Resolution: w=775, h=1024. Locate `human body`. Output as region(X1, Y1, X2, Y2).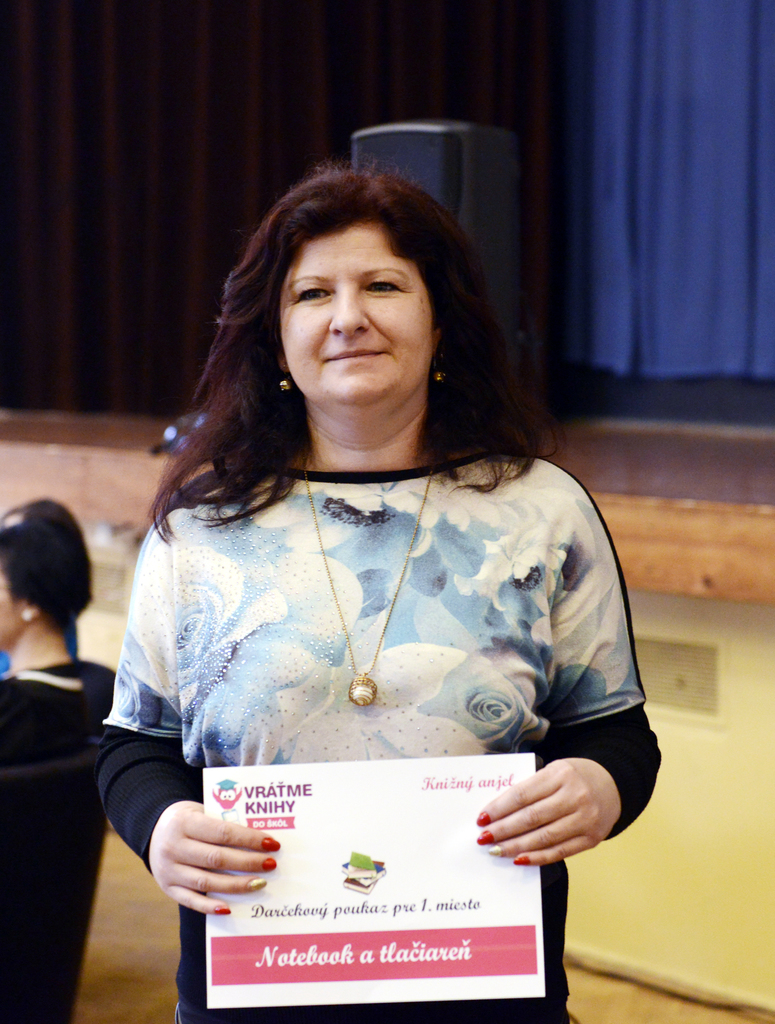
region(126, 204, 641, 900).
